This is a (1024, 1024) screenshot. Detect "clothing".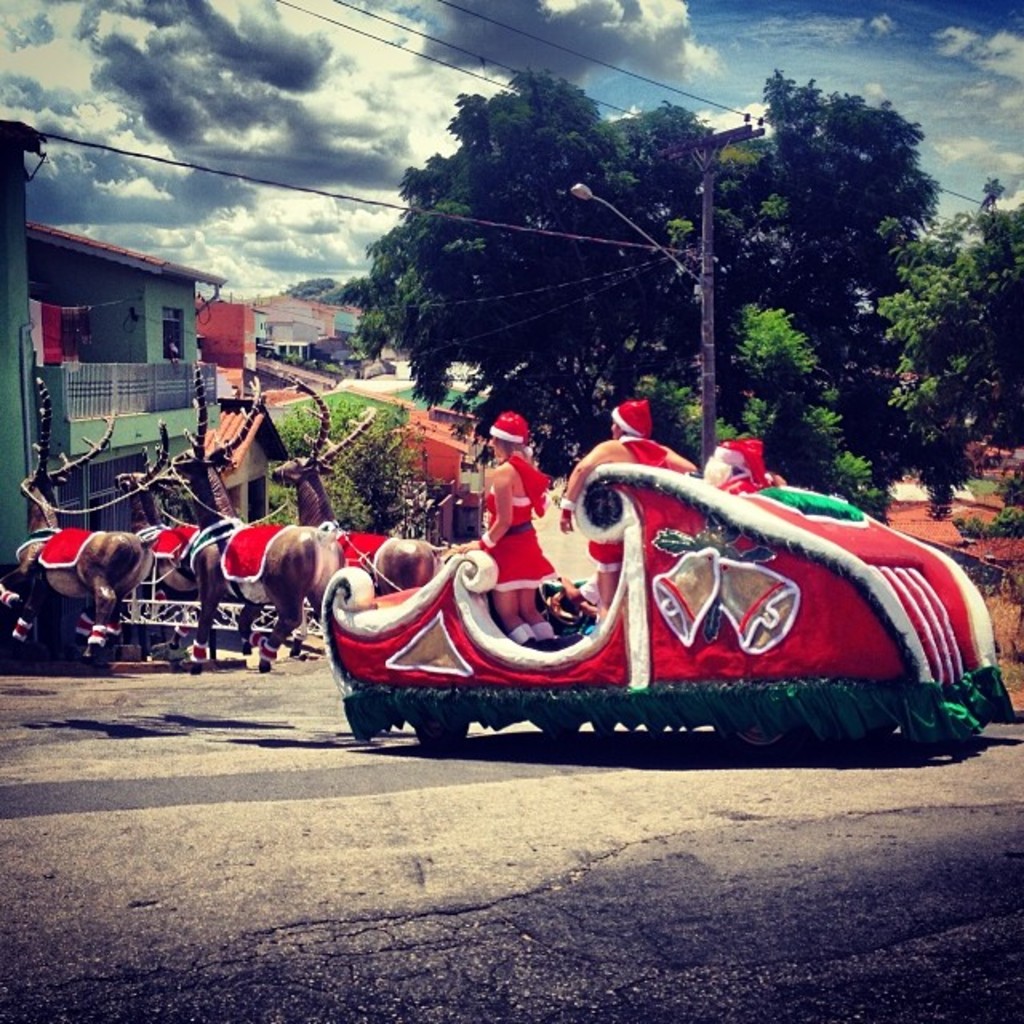
left=474, top=453, right=570, bottom=595.
